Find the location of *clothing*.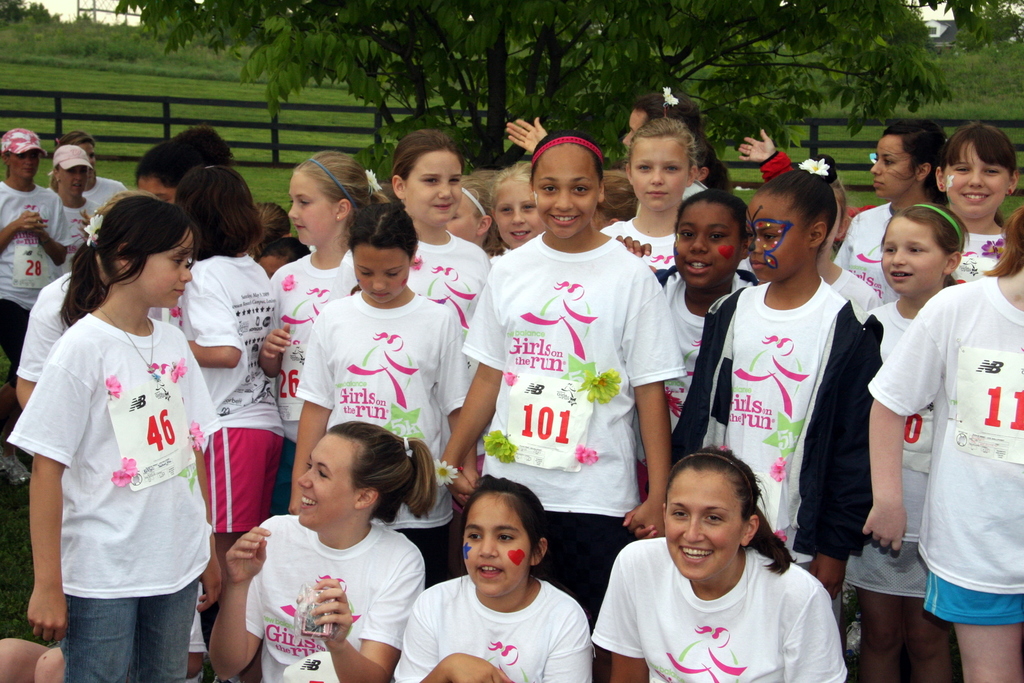
Location: (8,307,223,680).
